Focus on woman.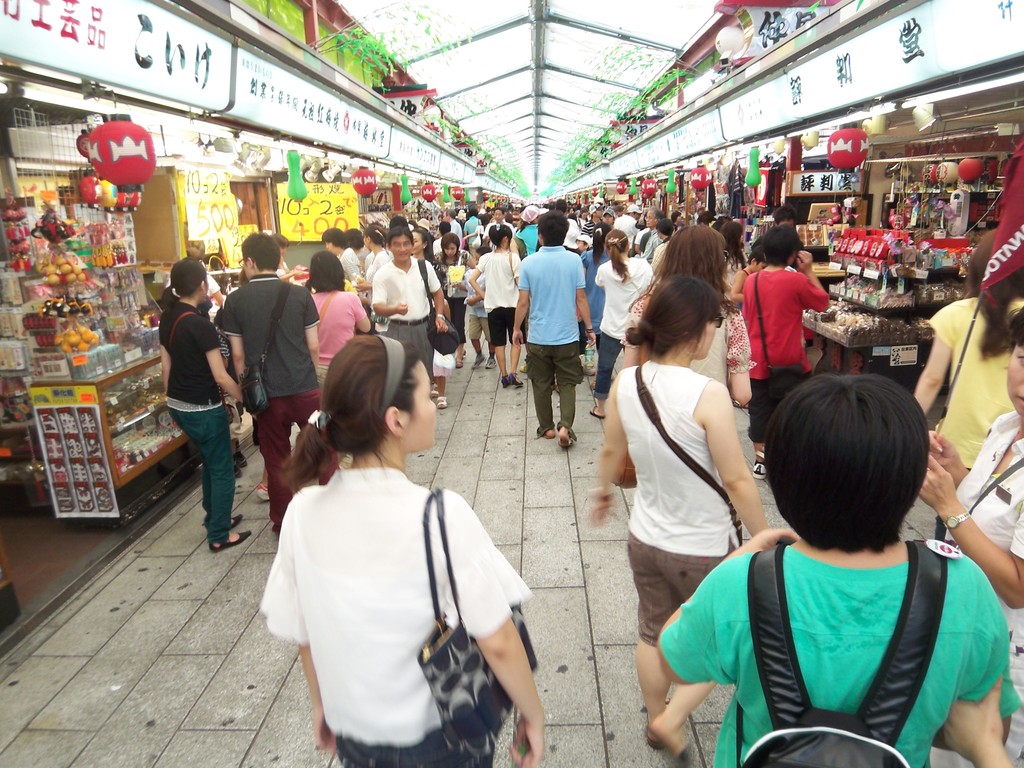
Focused at bbox=[913, 223, 1023, 539].
